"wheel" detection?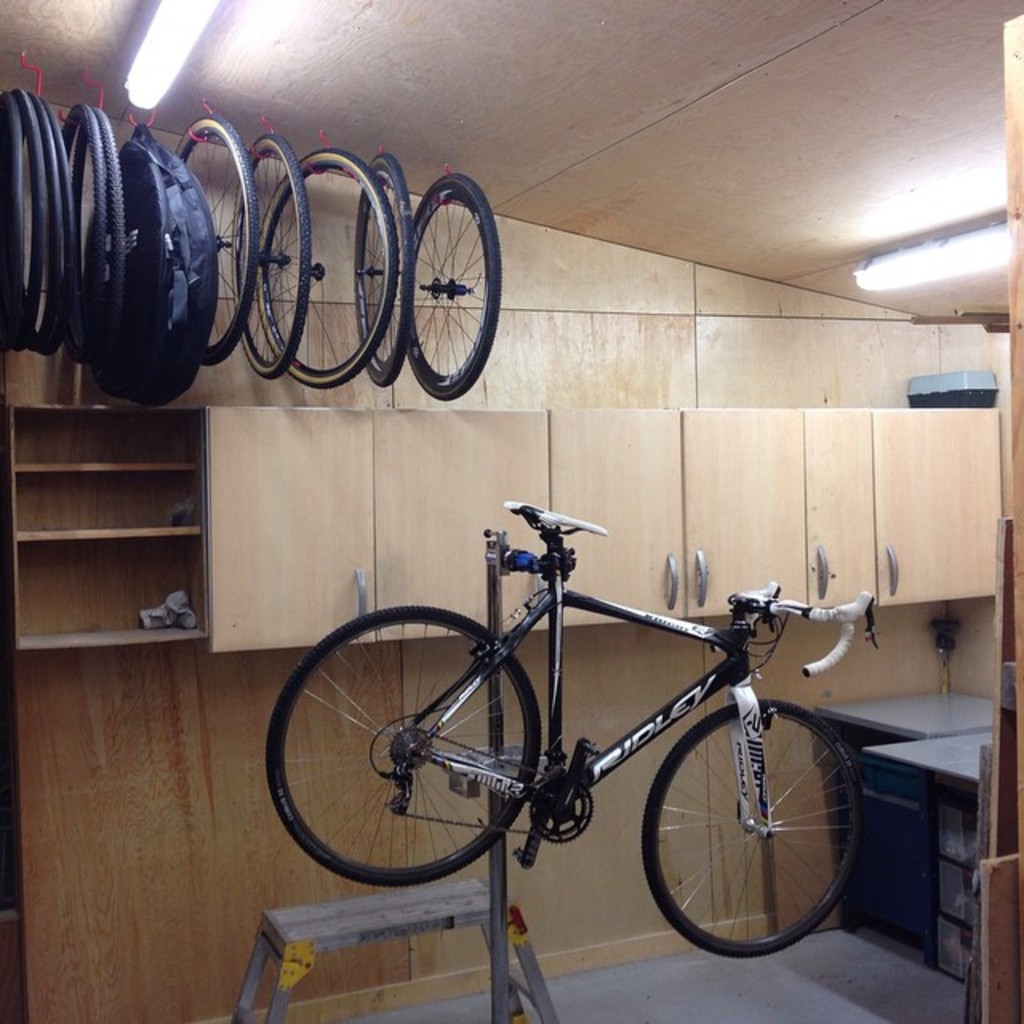
358:146:418:390
